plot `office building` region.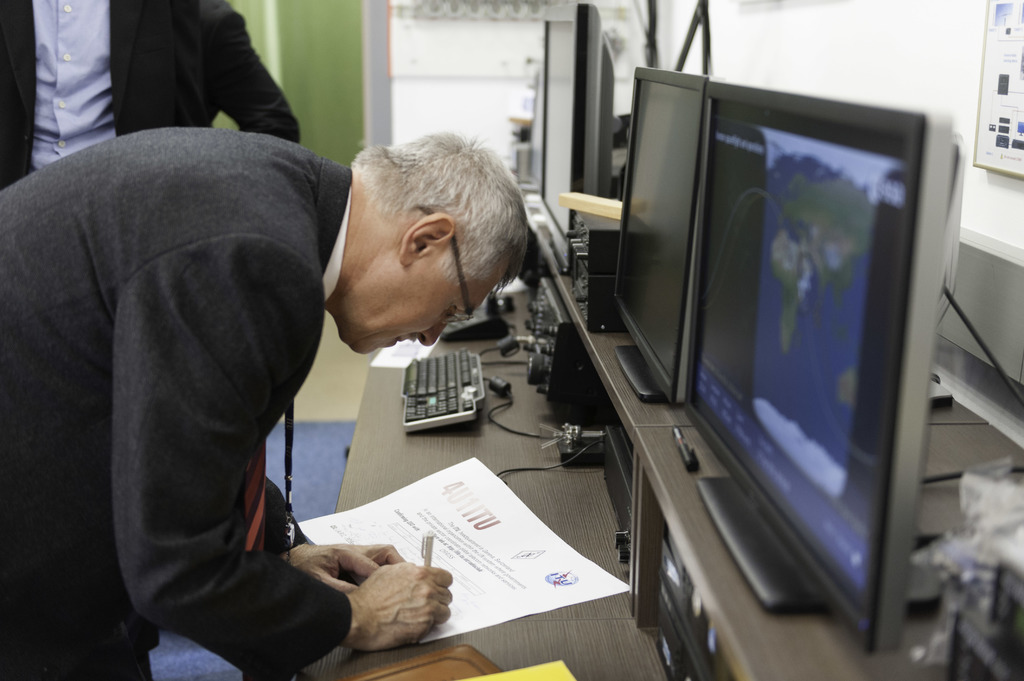
Plotted at bbox(4, 0, 947, 680).
